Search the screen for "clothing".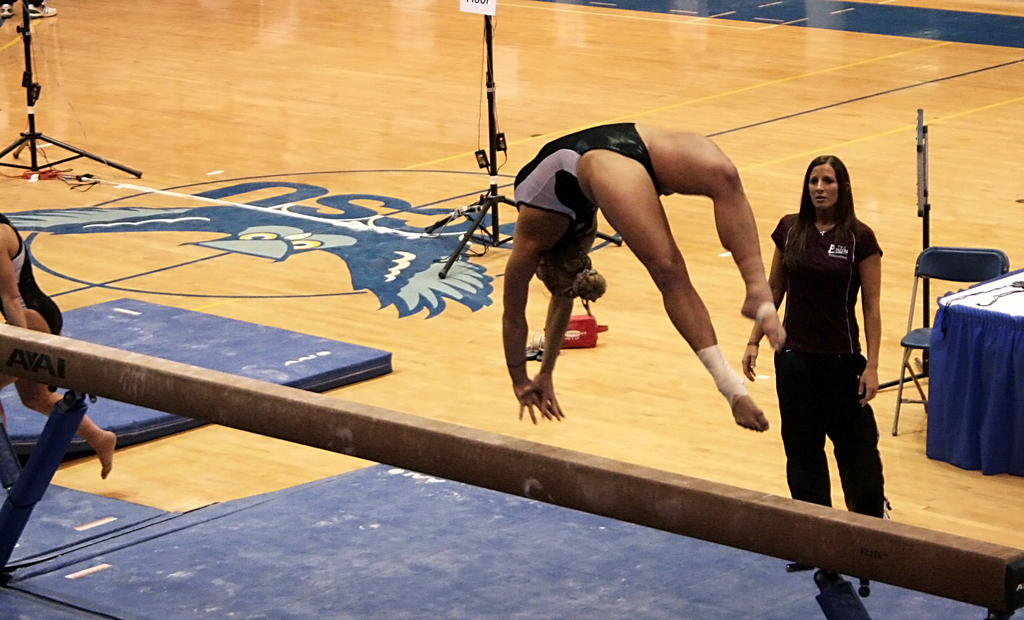
Found at region(513, 115, 670, 225).
